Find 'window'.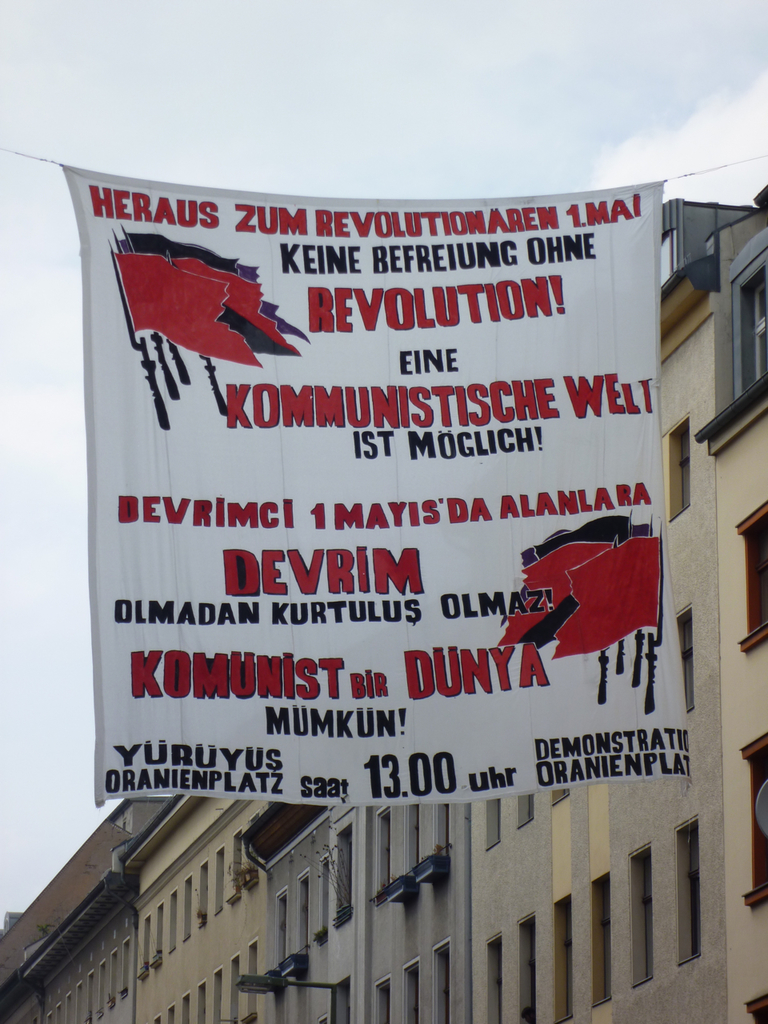
locate(234, 832, 244, 894).
